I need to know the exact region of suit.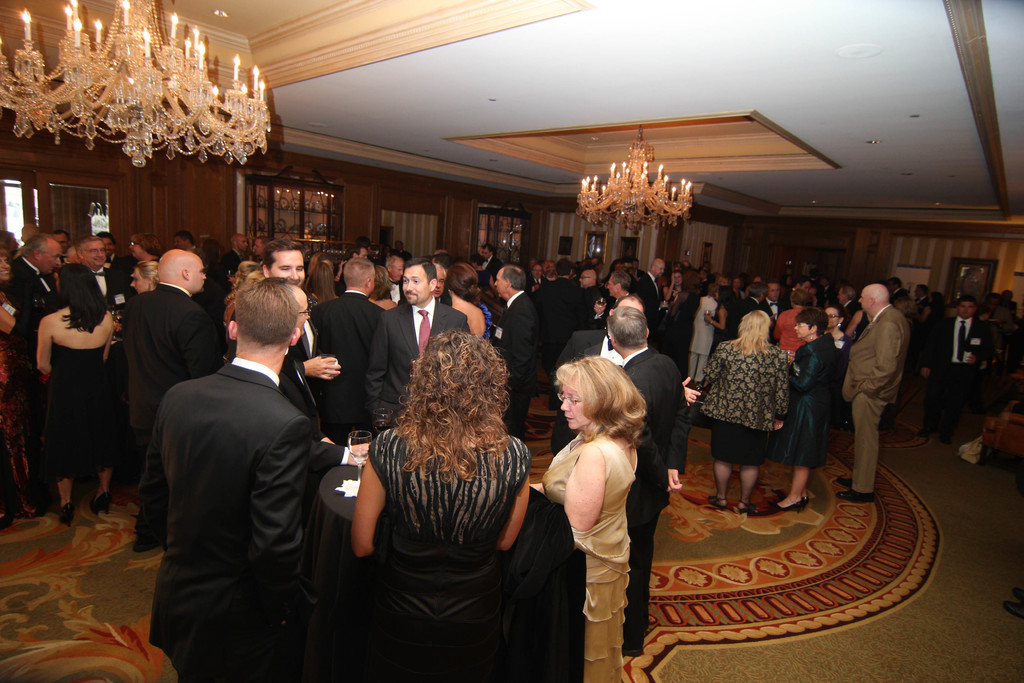
Region: pyautogui.locateOnScreen(550, 278, 588, 358).
